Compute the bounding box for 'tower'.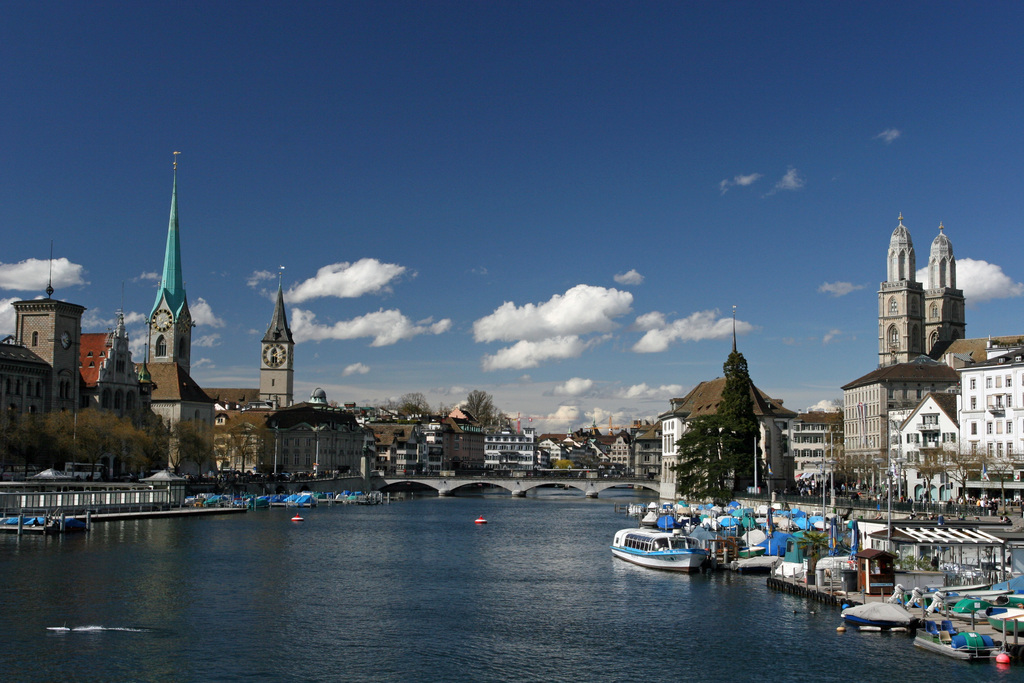
region(147, 146, 191, 377).
